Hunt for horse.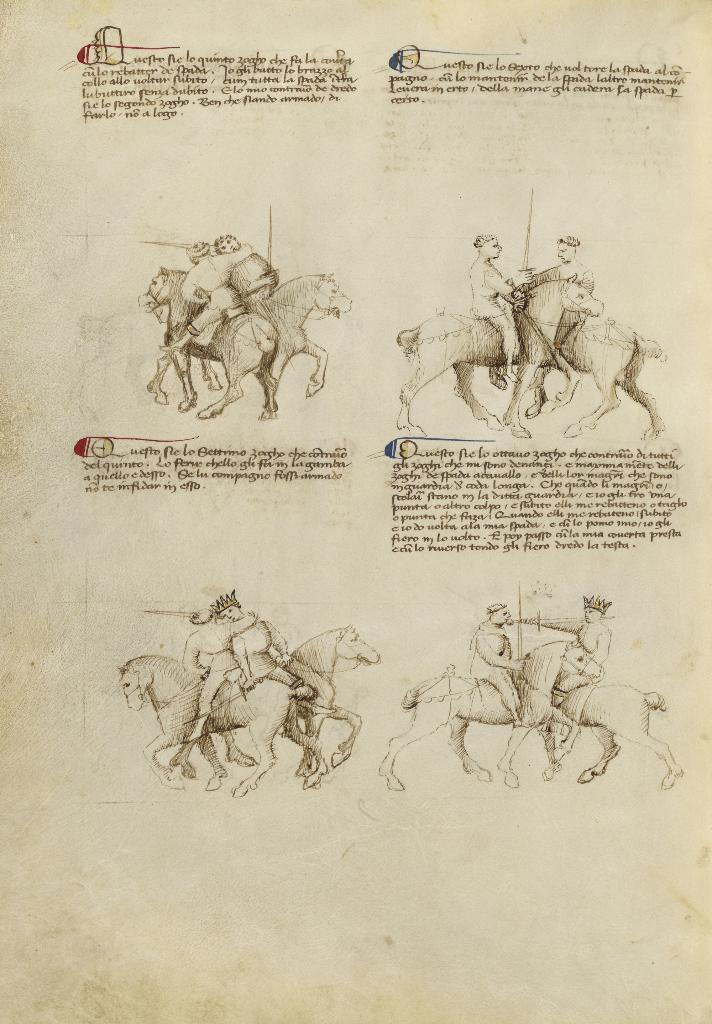
Hunted down at box=[175, 616, 387, 786].
